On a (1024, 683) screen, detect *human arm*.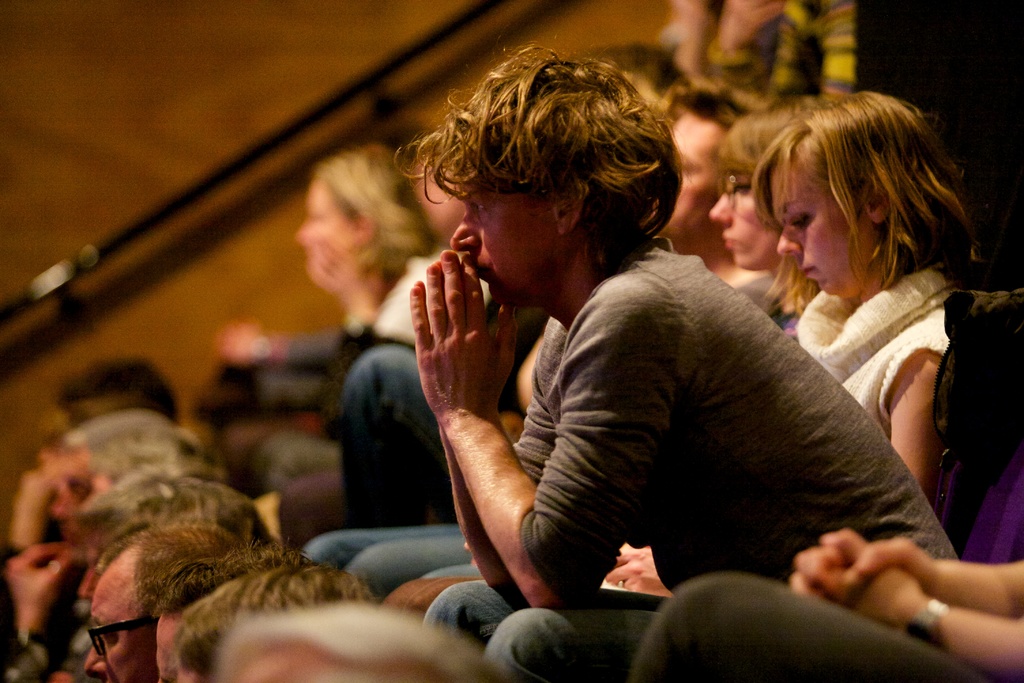
[794,523,1023,682].
